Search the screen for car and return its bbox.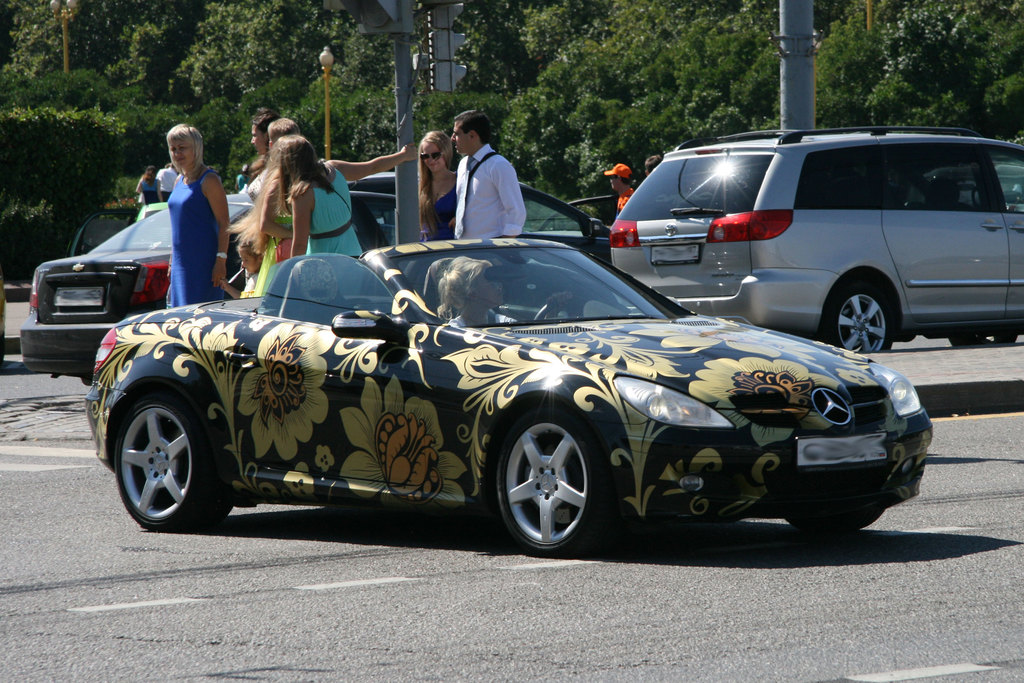
Found: (609,131,1023,352).
